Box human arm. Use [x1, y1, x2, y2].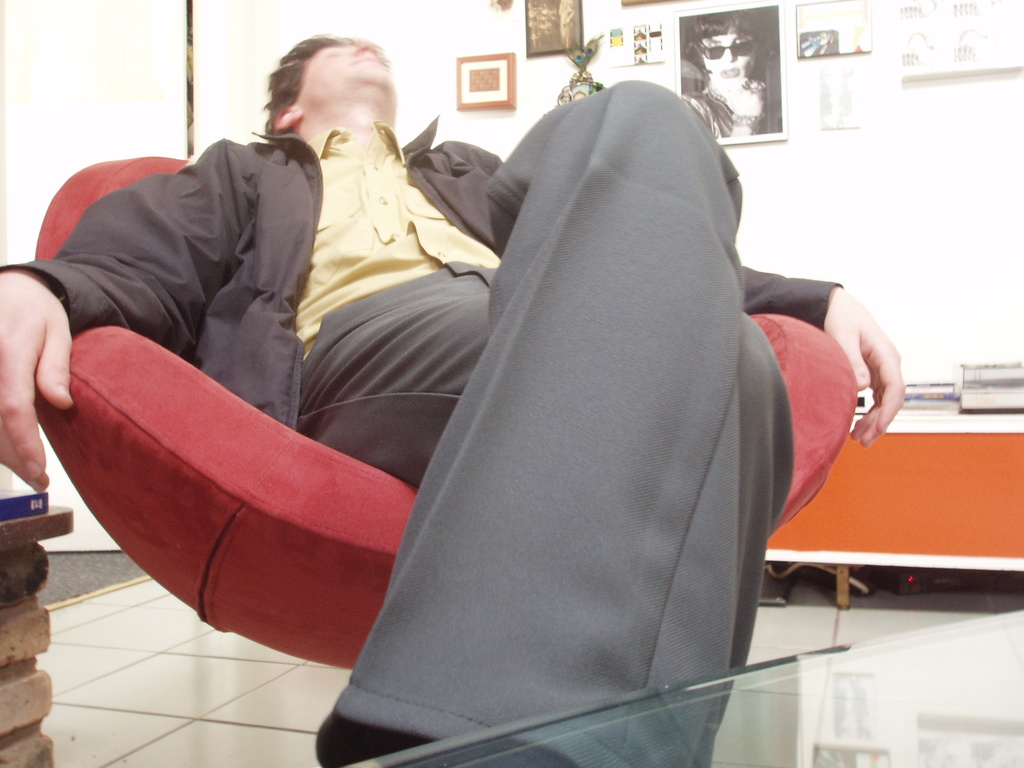
[0, 137, 246, 488].
